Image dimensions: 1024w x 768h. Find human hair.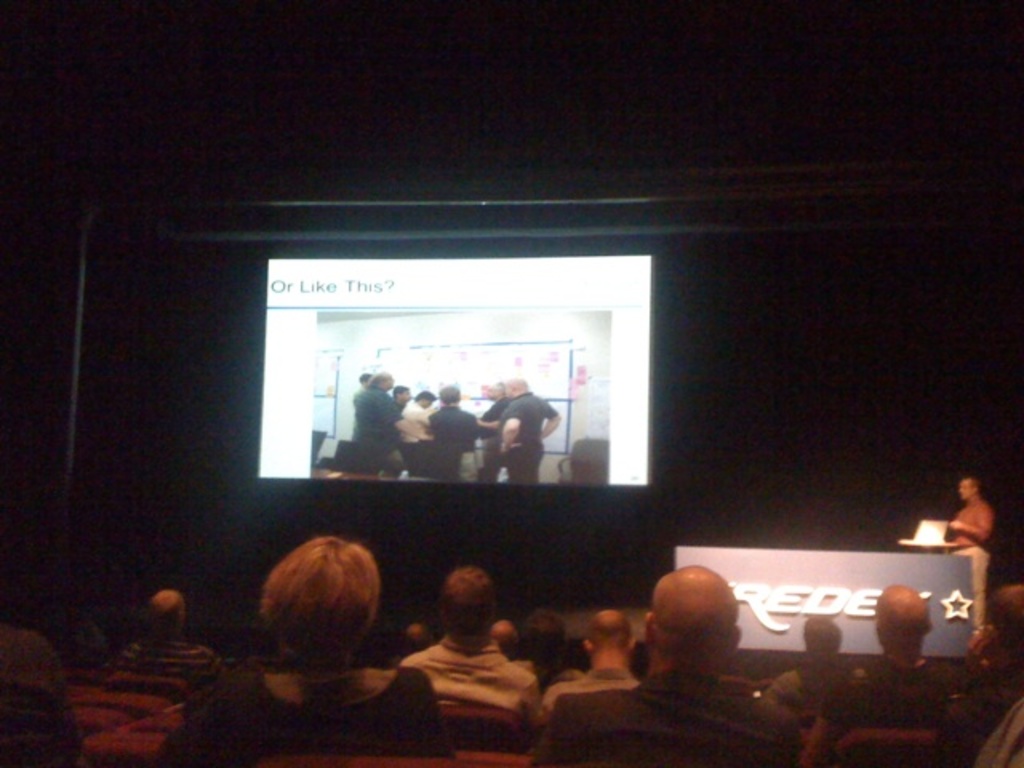
rect(984, 584, 1022, 670).
